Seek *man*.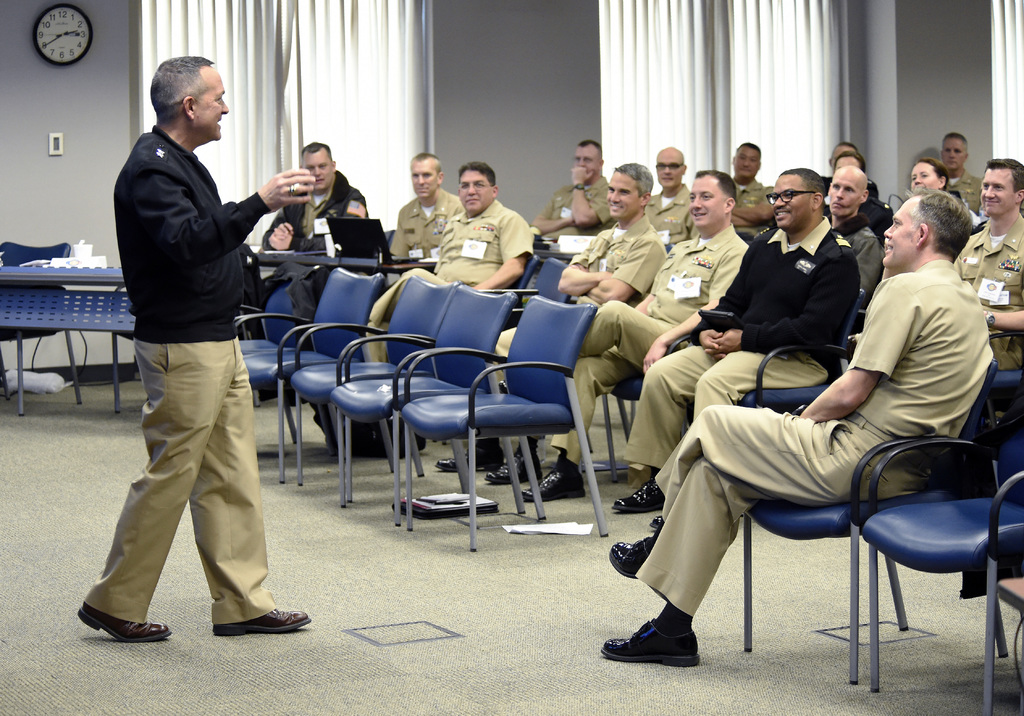
x1=532 y1=140 x2=614 y2=243.
